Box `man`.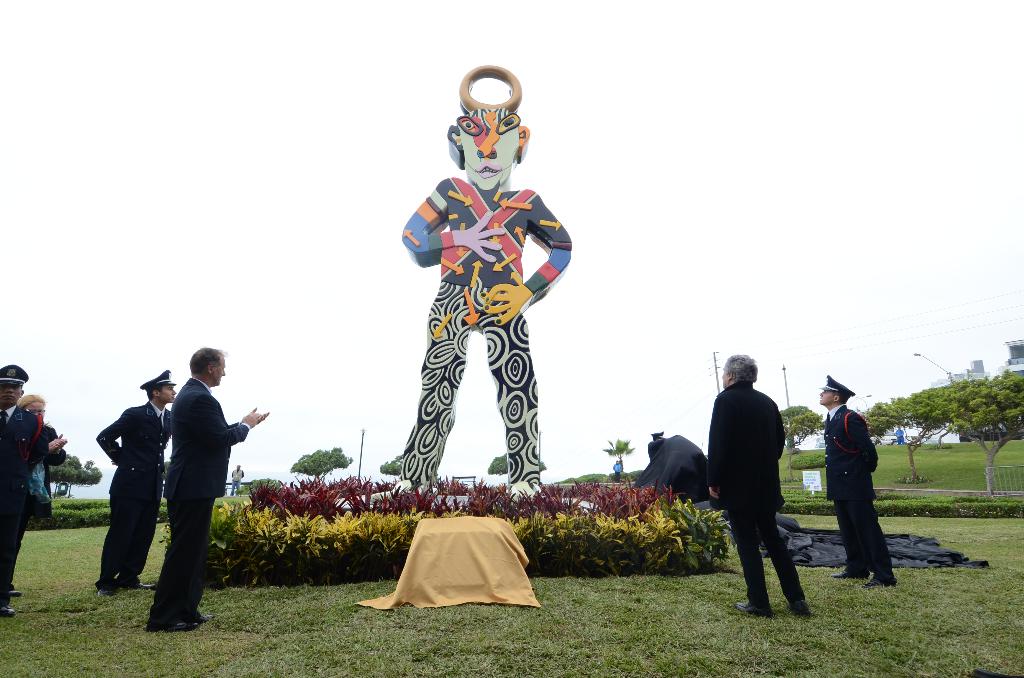
(705, 350, 813, 620).
